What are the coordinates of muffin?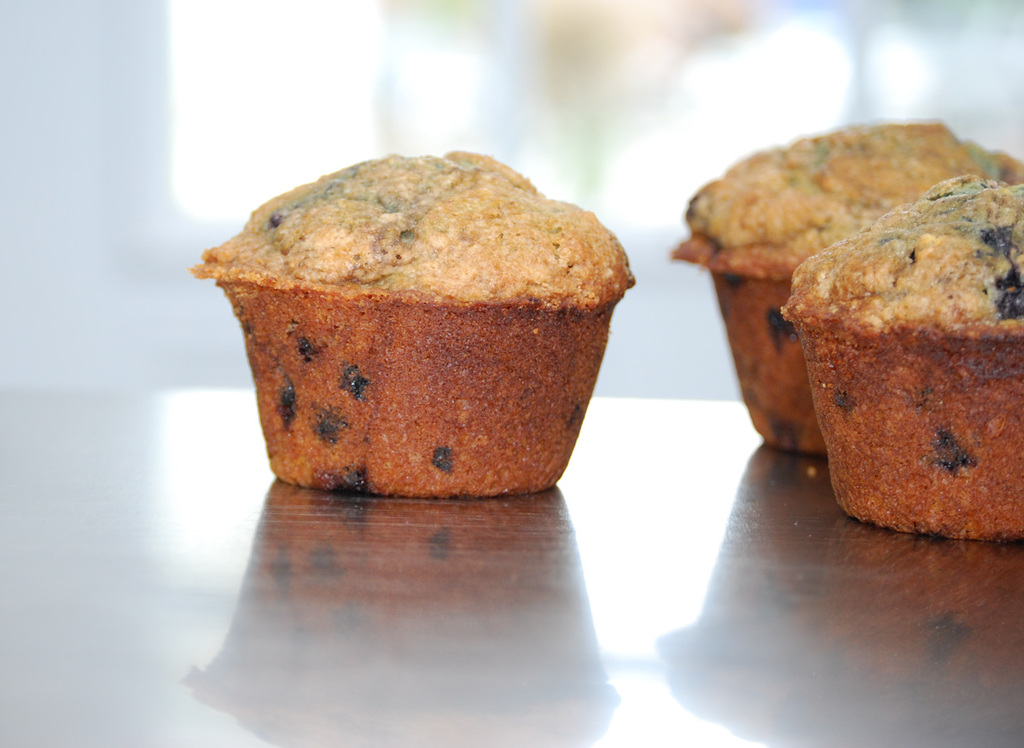
select_region(777, 172, 1023, 542).
